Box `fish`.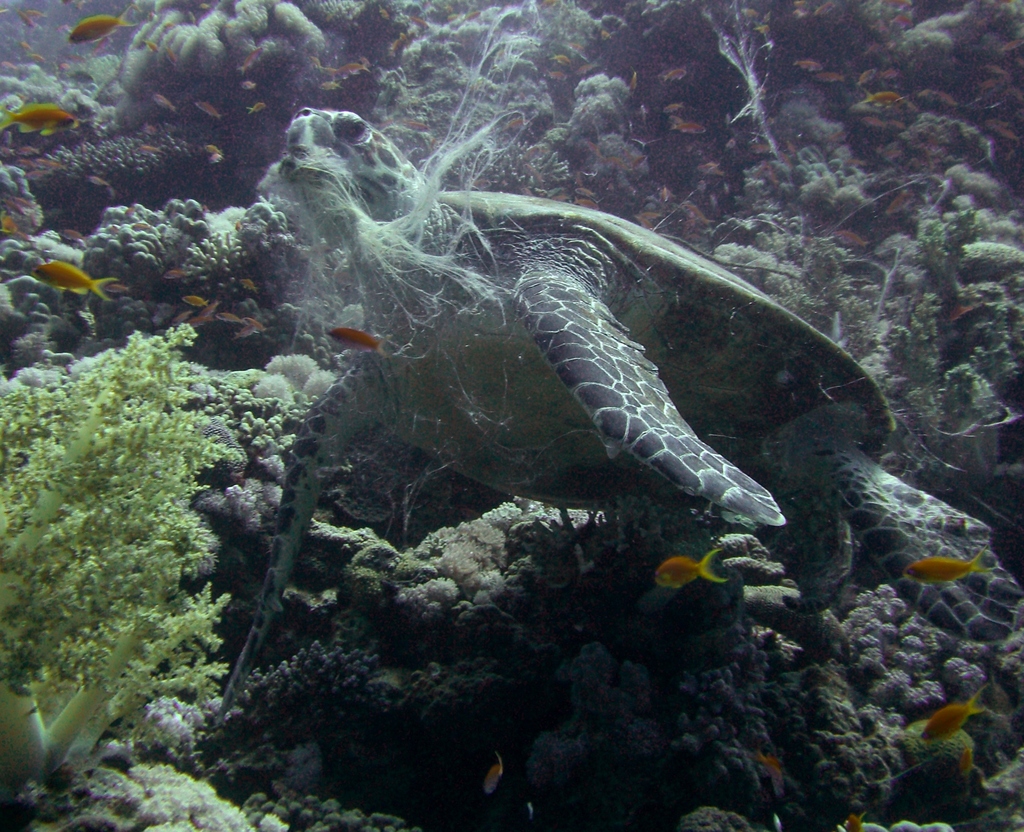
BBox(0, 215, 17, 234).
